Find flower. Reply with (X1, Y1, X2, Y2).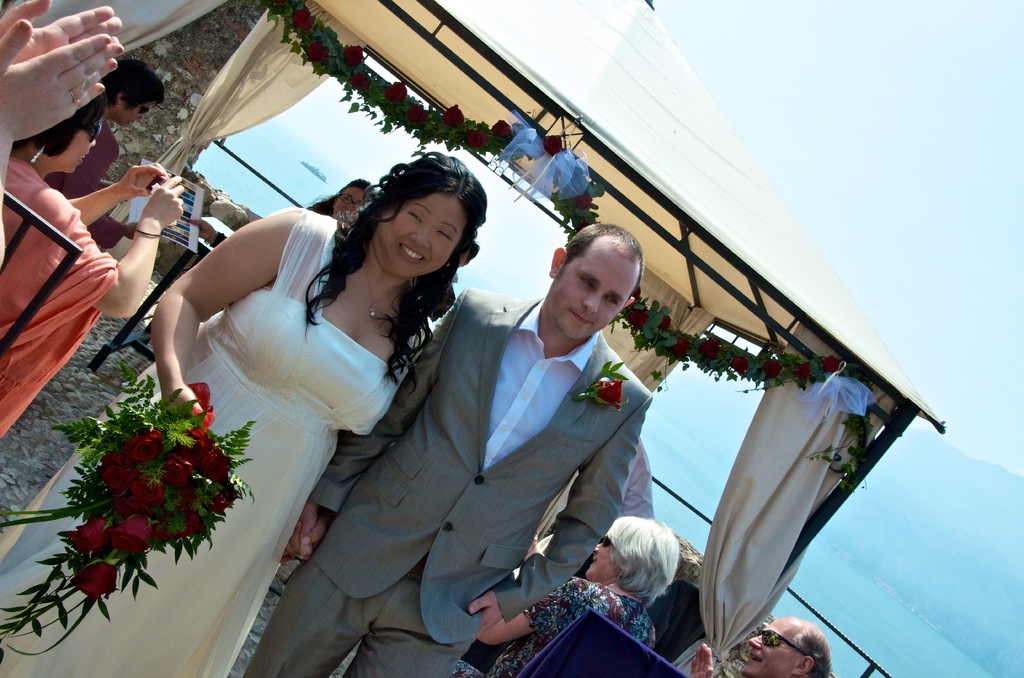
(441, 102, 466, 128).
